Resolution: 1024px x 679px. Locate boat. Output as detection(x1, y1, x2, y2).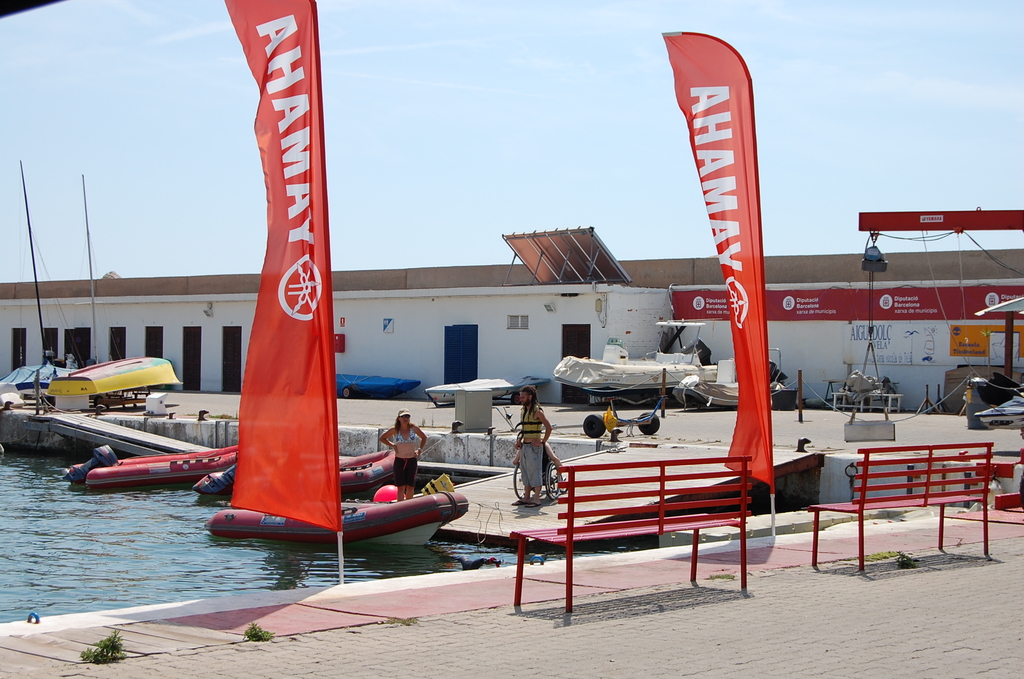
detection(210, 503, 463, 543).
